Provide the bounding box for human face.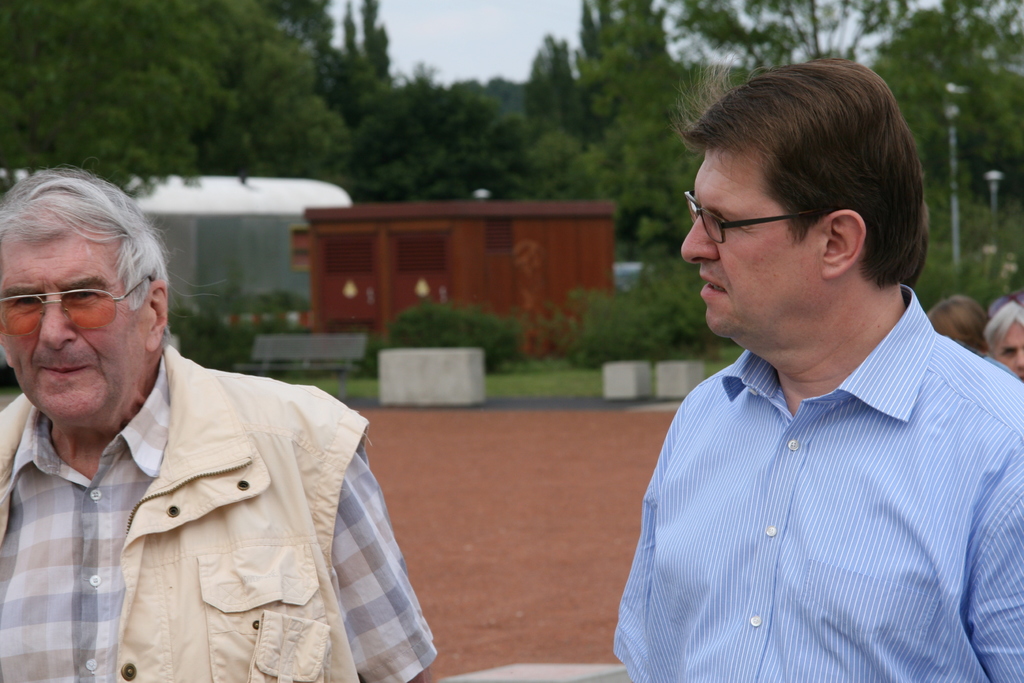
(0,218,145,423).
